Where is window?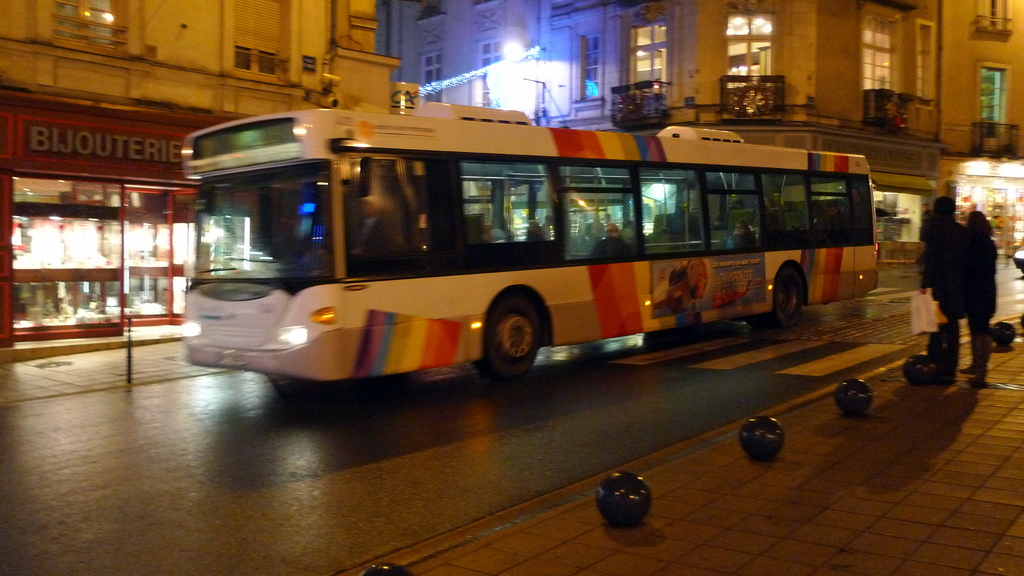
bbox=[563, 166, 639, 264].
